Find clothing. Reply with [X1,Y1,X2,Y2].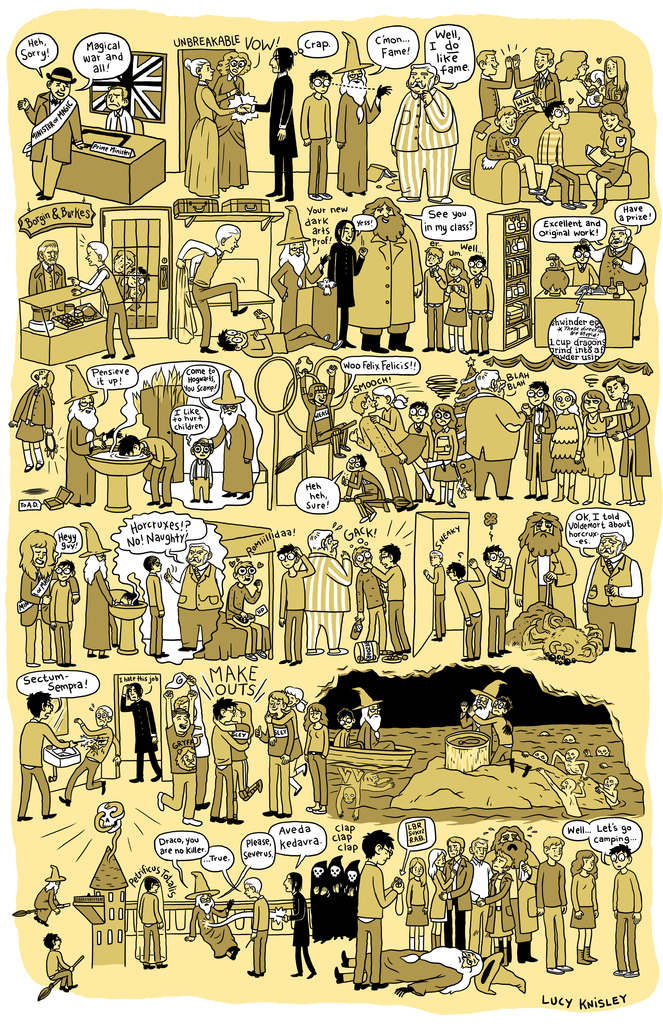
[445,280,468,324].
